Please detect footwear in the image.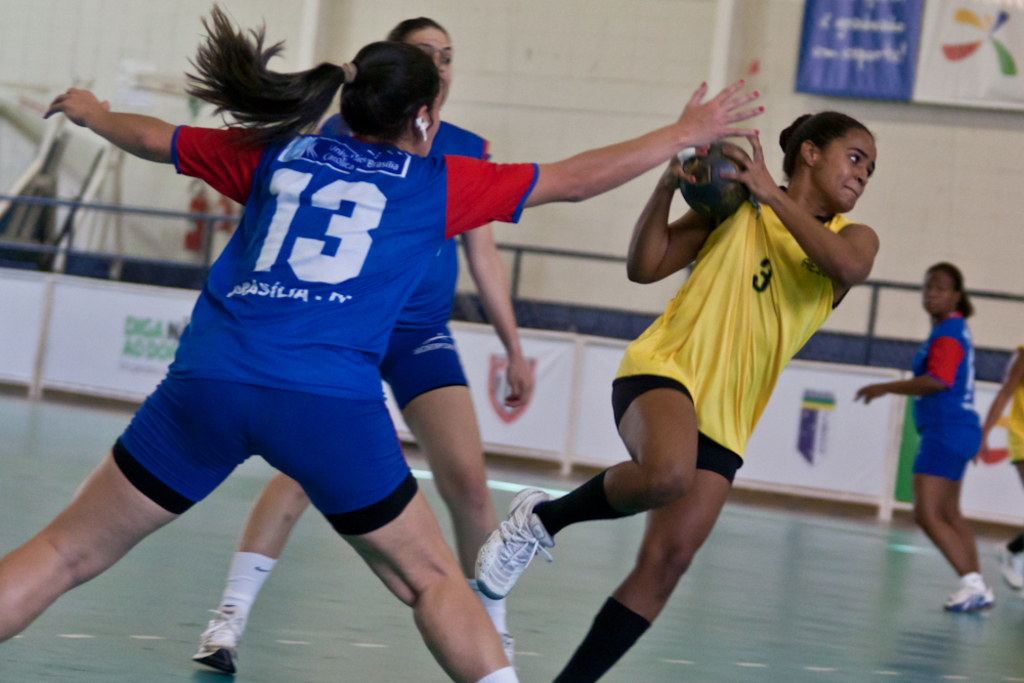
(195, 594, 253, 673).
